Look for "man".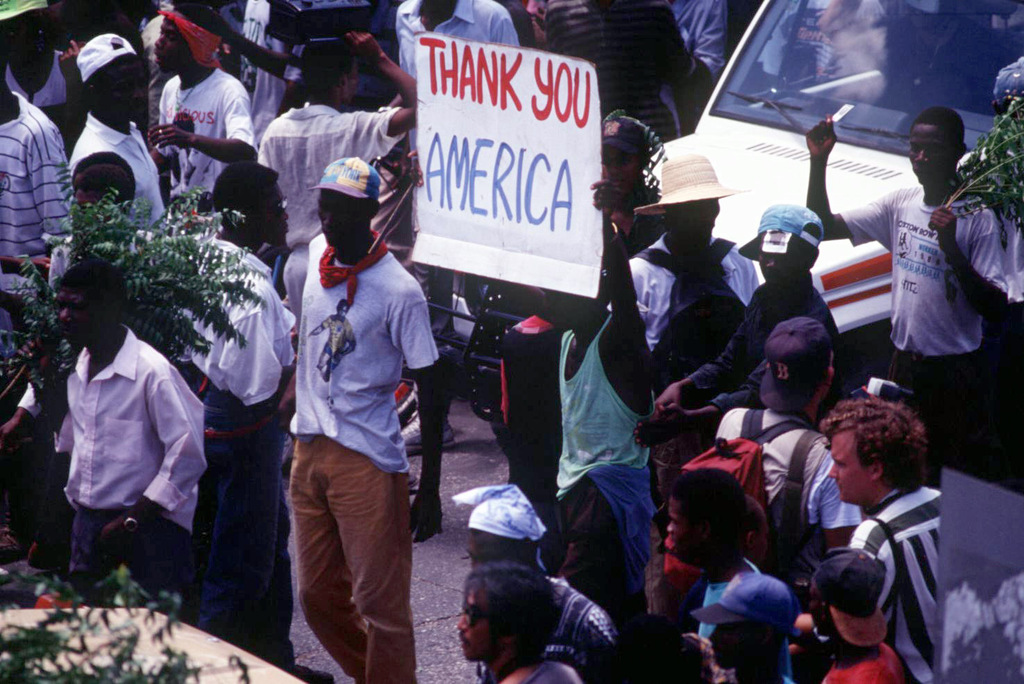
Found: 819/397/946/683.
